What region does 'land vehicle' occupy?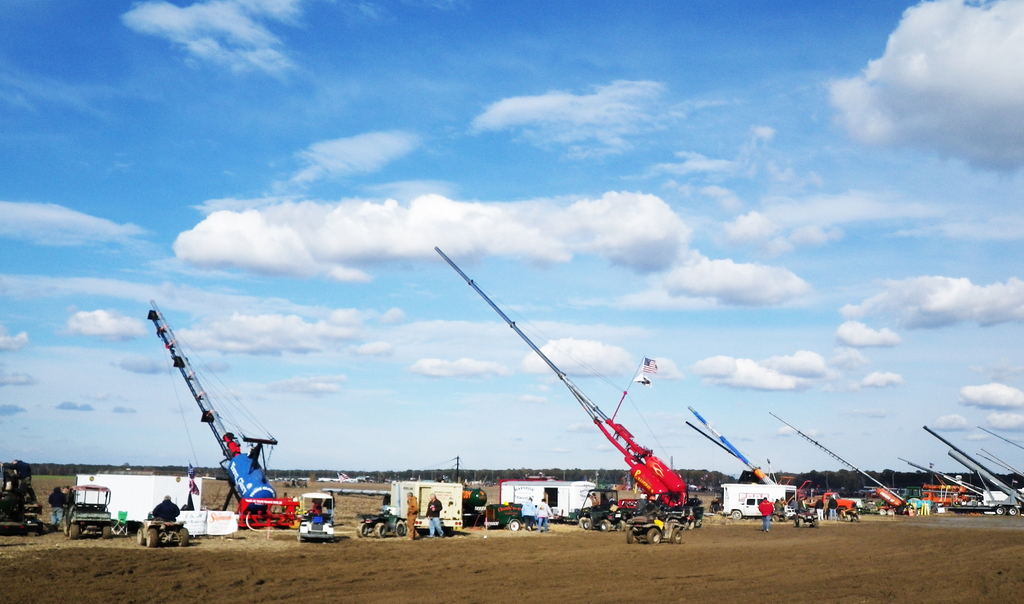
<box>719,483,796,509</box>.
